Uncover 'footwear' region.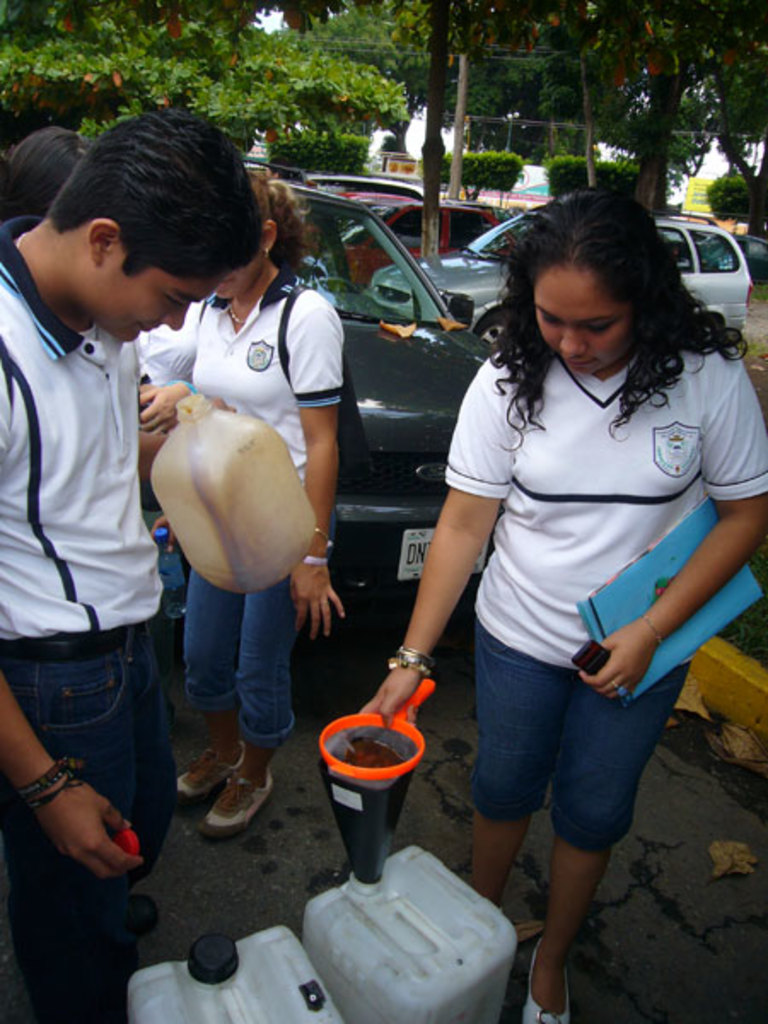
Uncovered: box(167, 732, 246, 802).
